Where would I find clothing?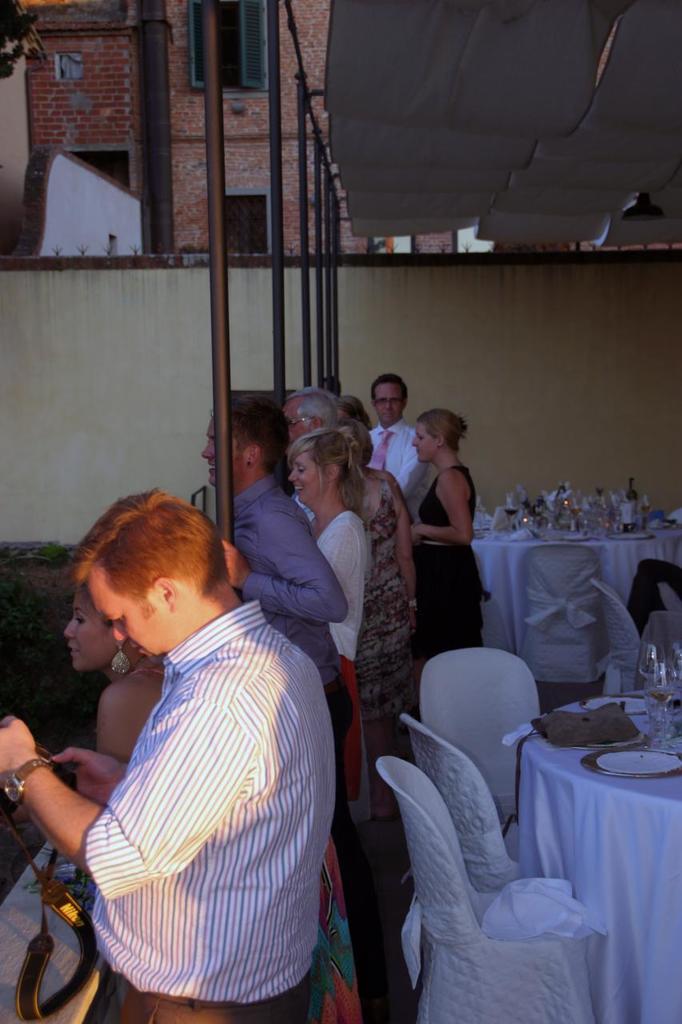
At x1=394, y1=445, x2=477, y2=658.
